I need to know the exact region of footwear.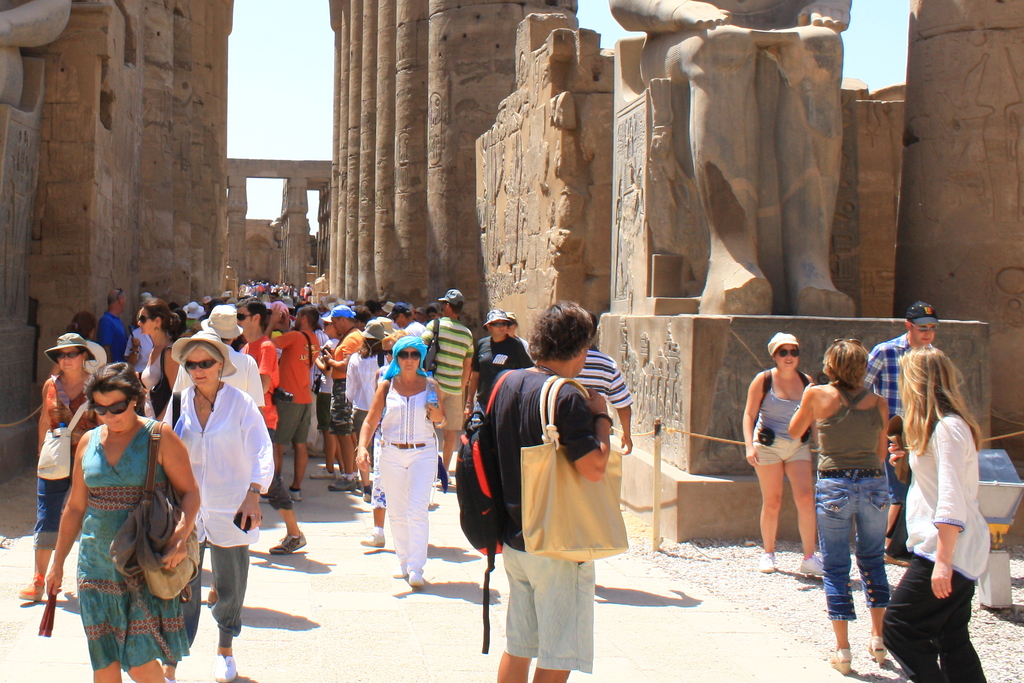
Region: 830, 654, 852, 676.
